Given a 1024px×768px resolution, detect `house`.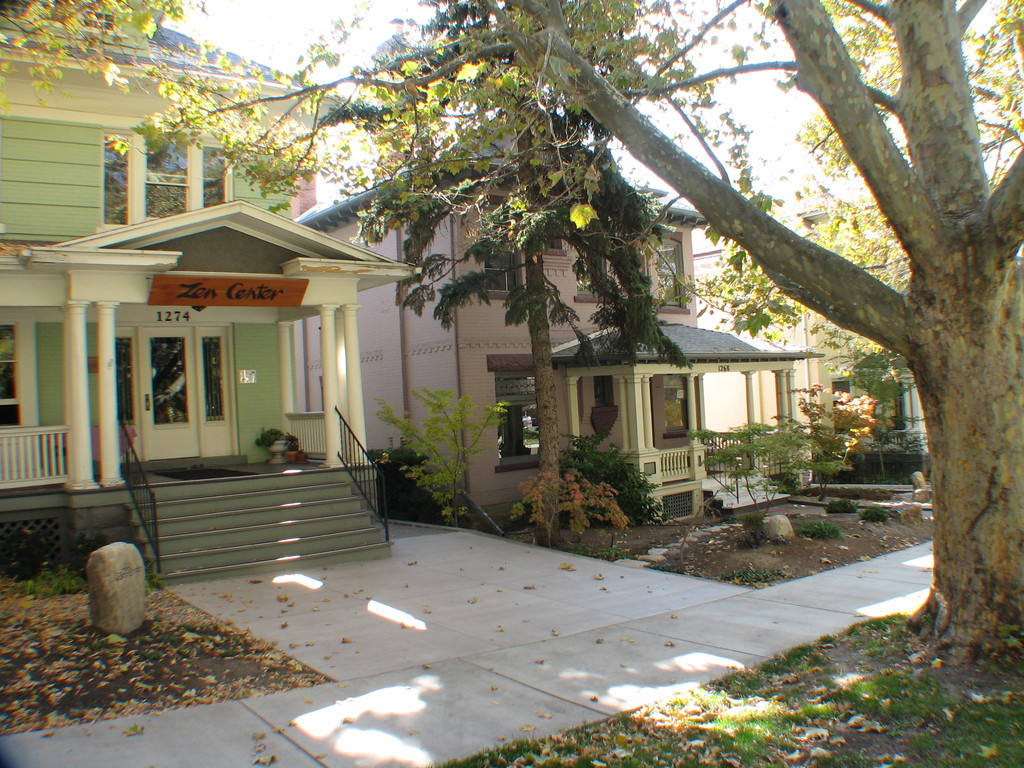
0:0:422:582.
